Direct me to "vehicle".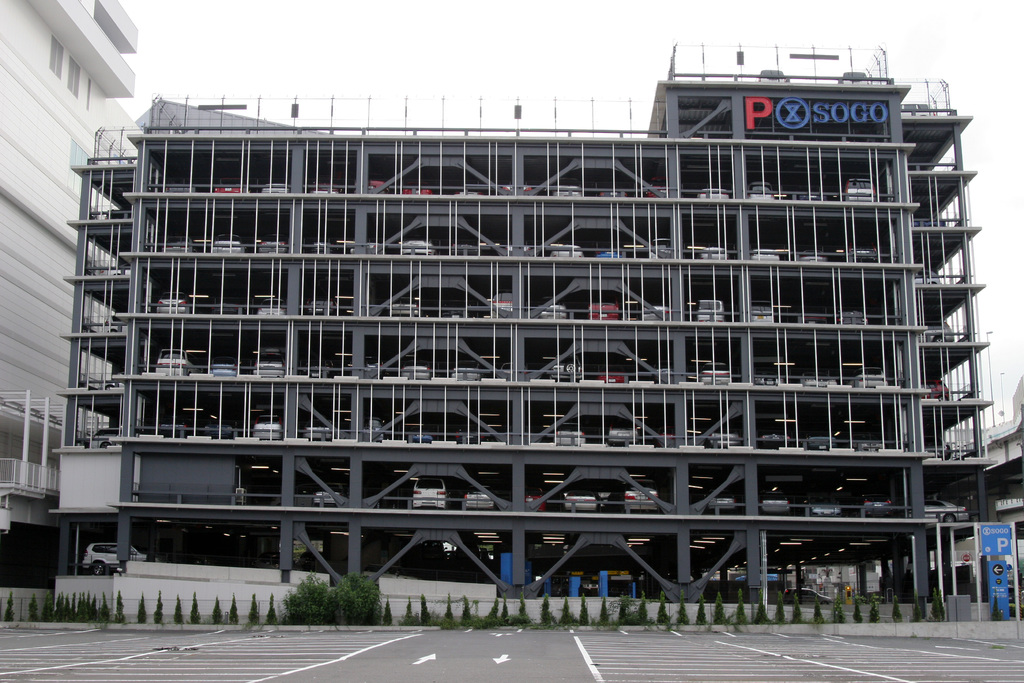
Direction: 927/440/945/459.
